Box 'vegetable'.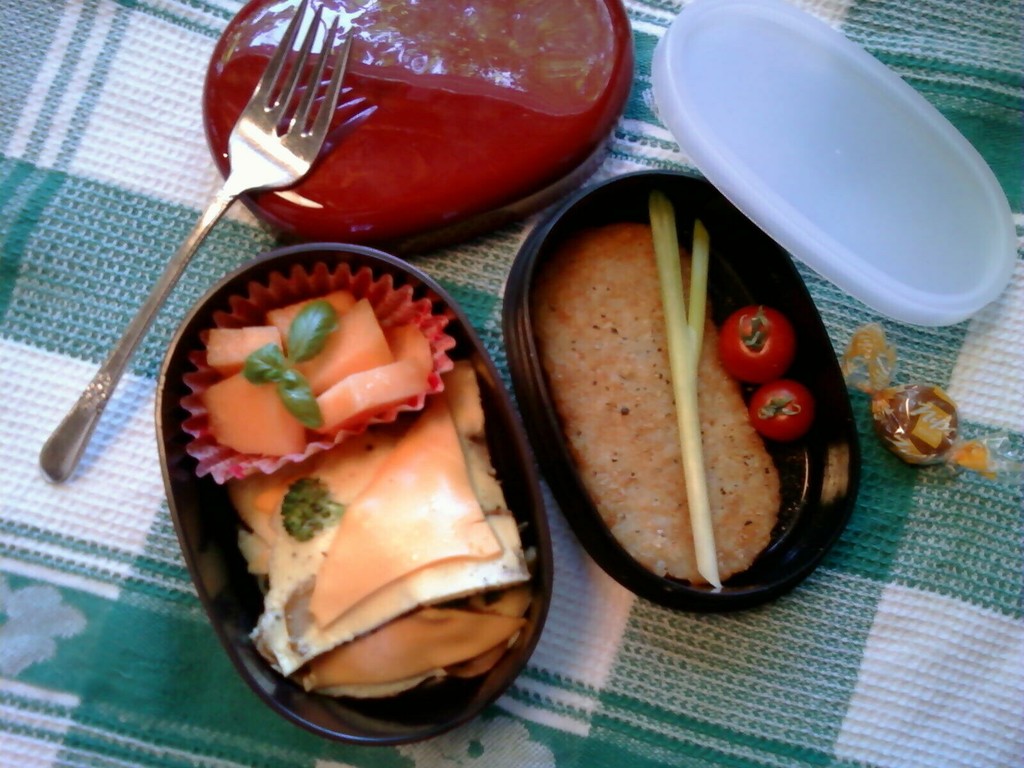
(750, 378, 811, 447).
